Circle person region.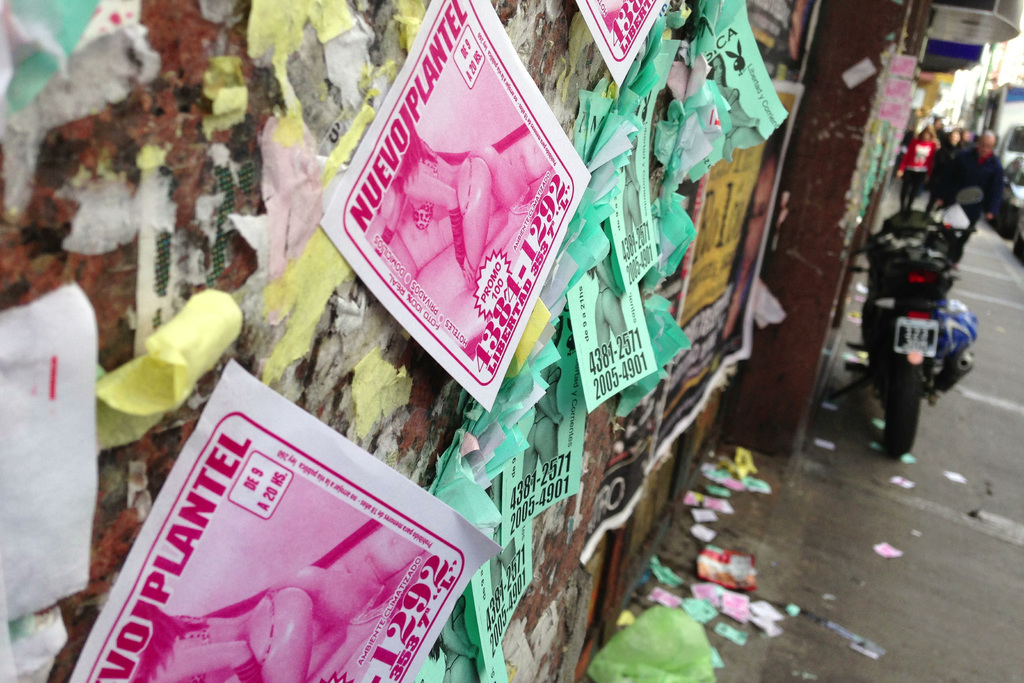
Region: [left=938, top=129, right=963, bottom=149].
